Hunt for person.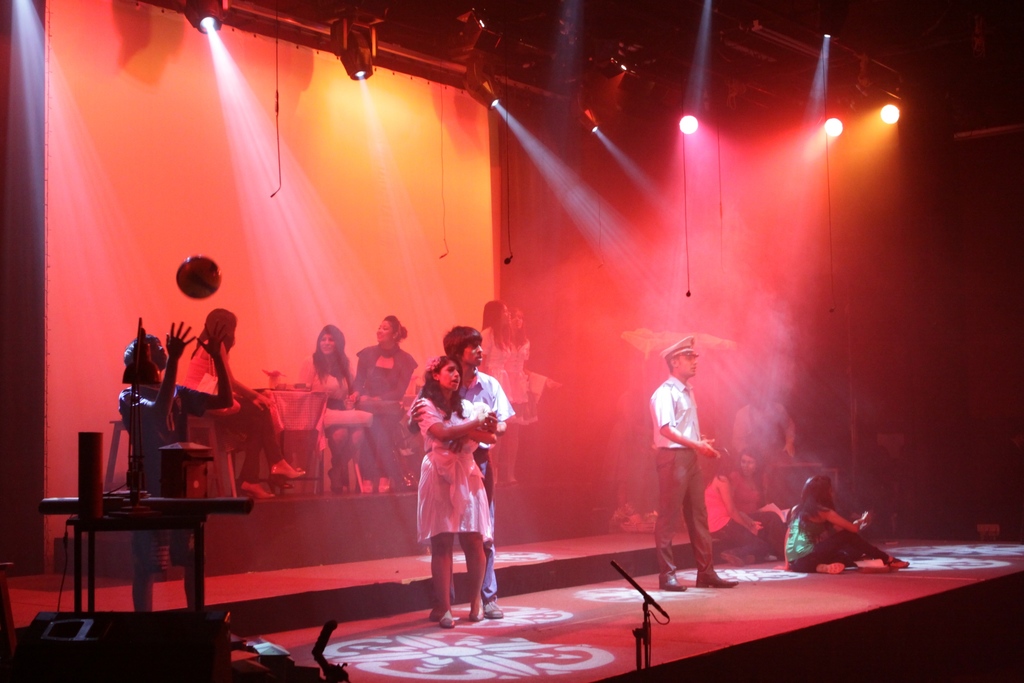
Hunted down at [787,465,906,570].
